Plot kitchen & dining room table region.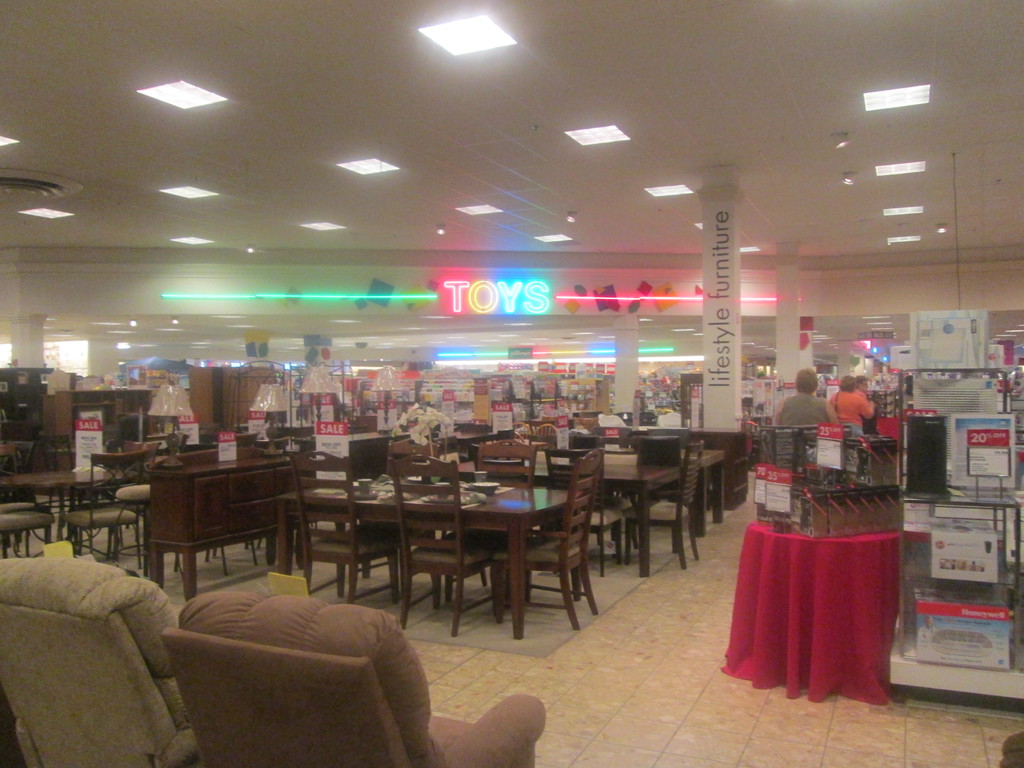
Plotted at [x1=271, y1=472, x2=582, y2=639].
